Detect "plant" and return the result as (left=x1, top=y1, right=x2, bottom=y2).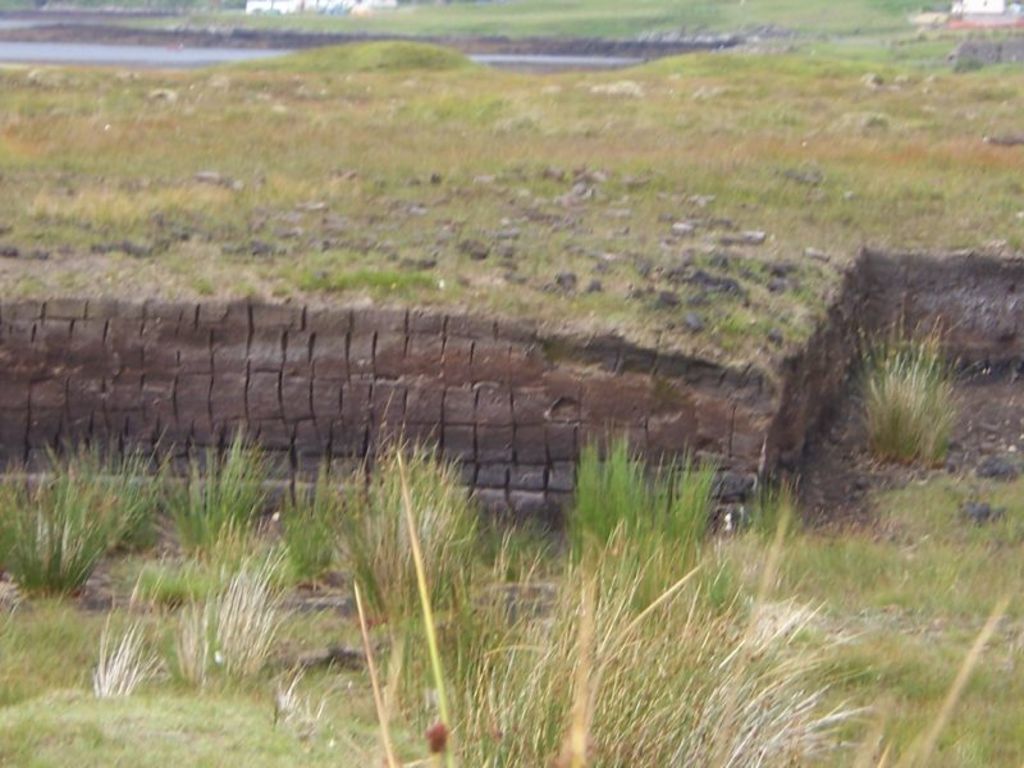
(left=91, top=614, right=166, bottom=707).
